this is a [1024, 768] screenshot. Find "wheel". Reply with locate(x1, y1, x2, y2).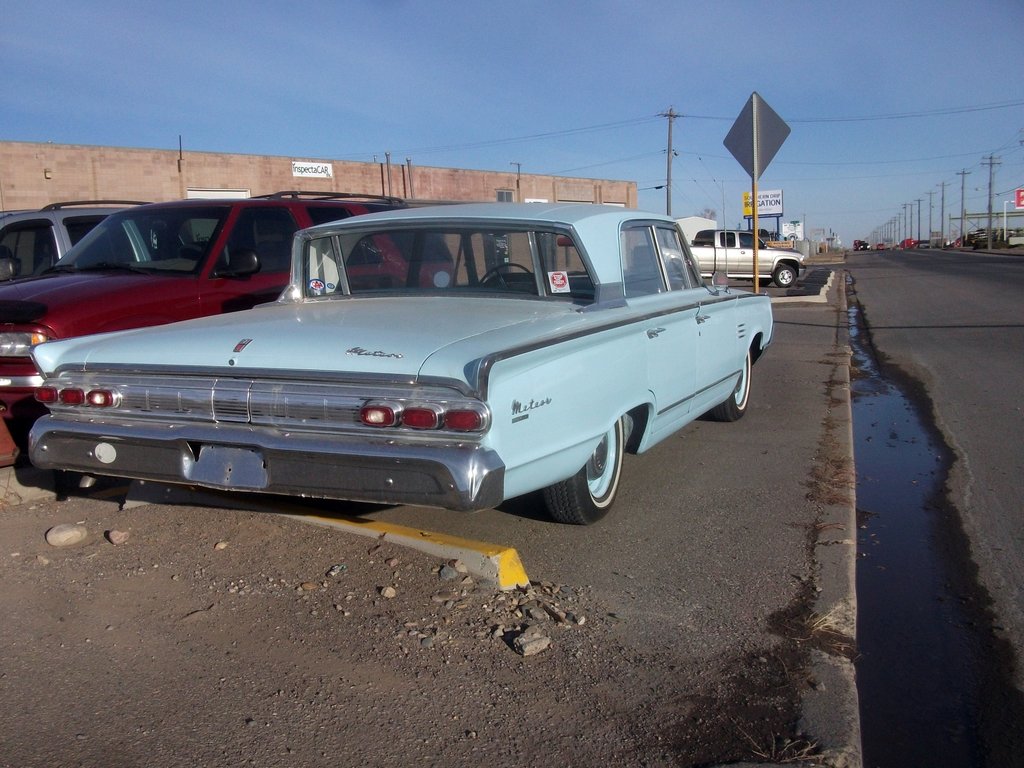
locate(761, 278, 770, 287).
